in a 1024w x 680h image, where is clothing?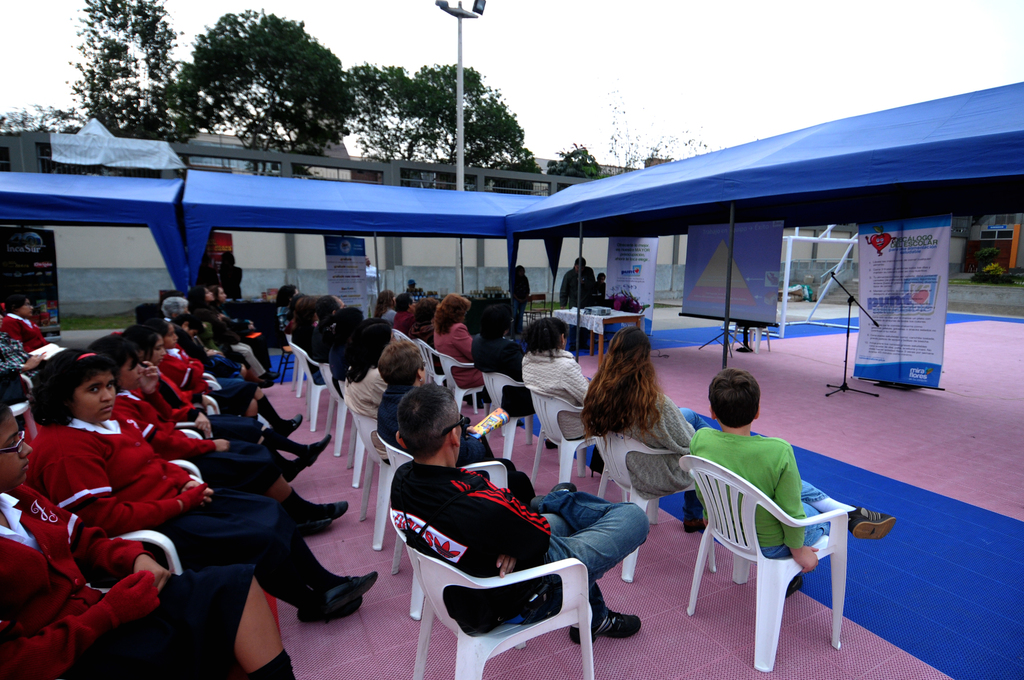
(left=557, top=268, right=598, bottom=344).
